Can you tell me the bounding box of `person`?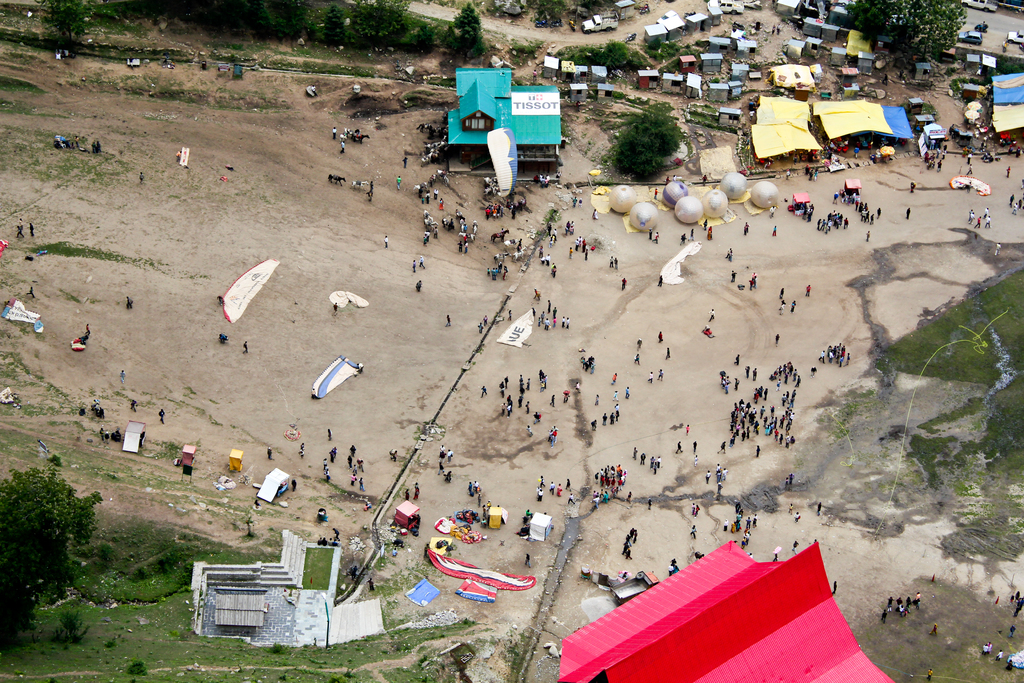
(x1=30, y1=224, x2=35, y2=236).
